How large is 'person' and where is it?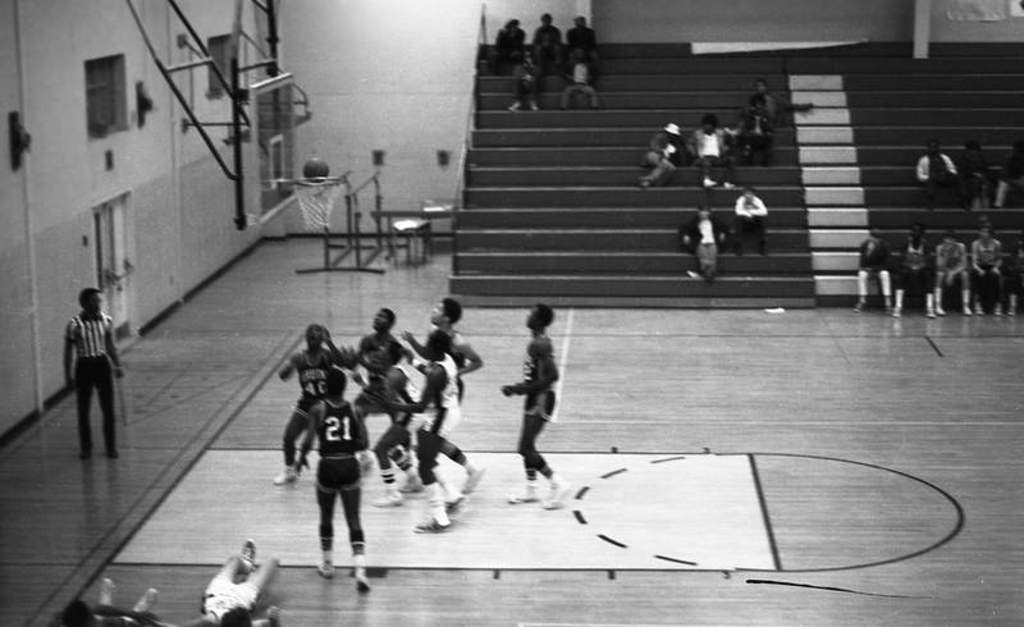
Bounding box: Rect(508, 42, 535, 105).
